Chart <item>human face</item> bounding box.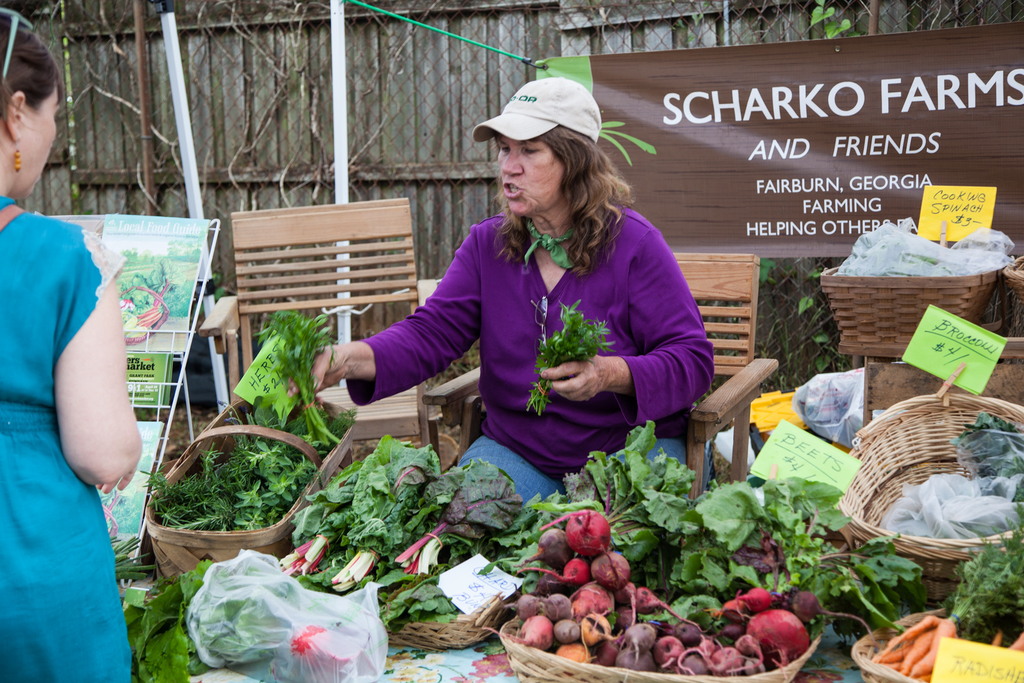
Charted: bbox(499, 135, 566, 215).
